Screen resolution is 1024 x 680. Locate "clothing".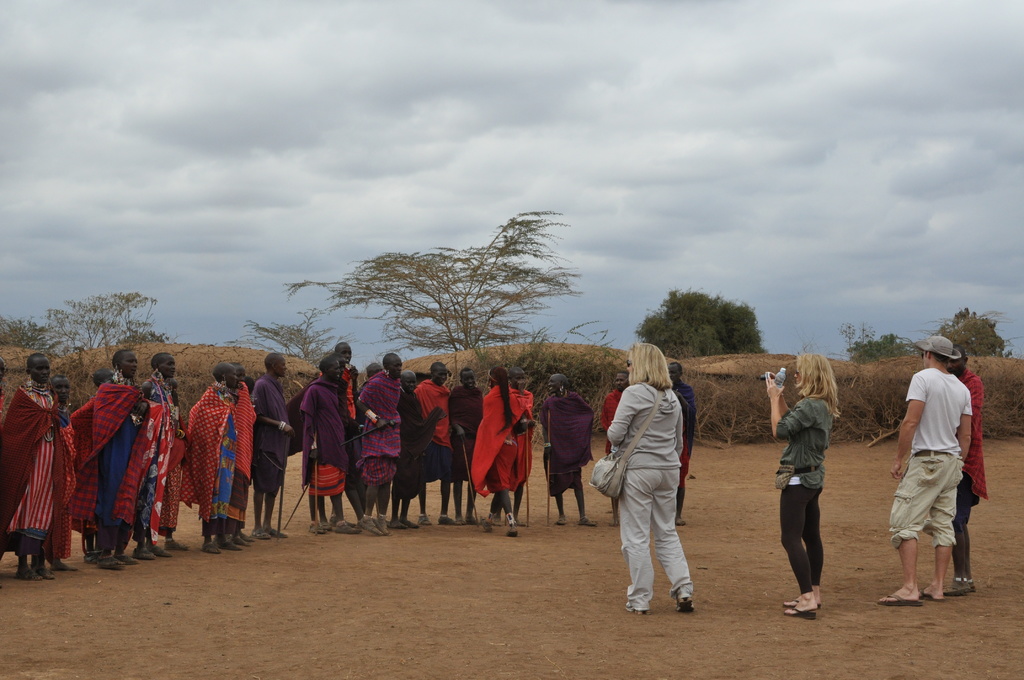
select_region(890, 368, 974, 549).
